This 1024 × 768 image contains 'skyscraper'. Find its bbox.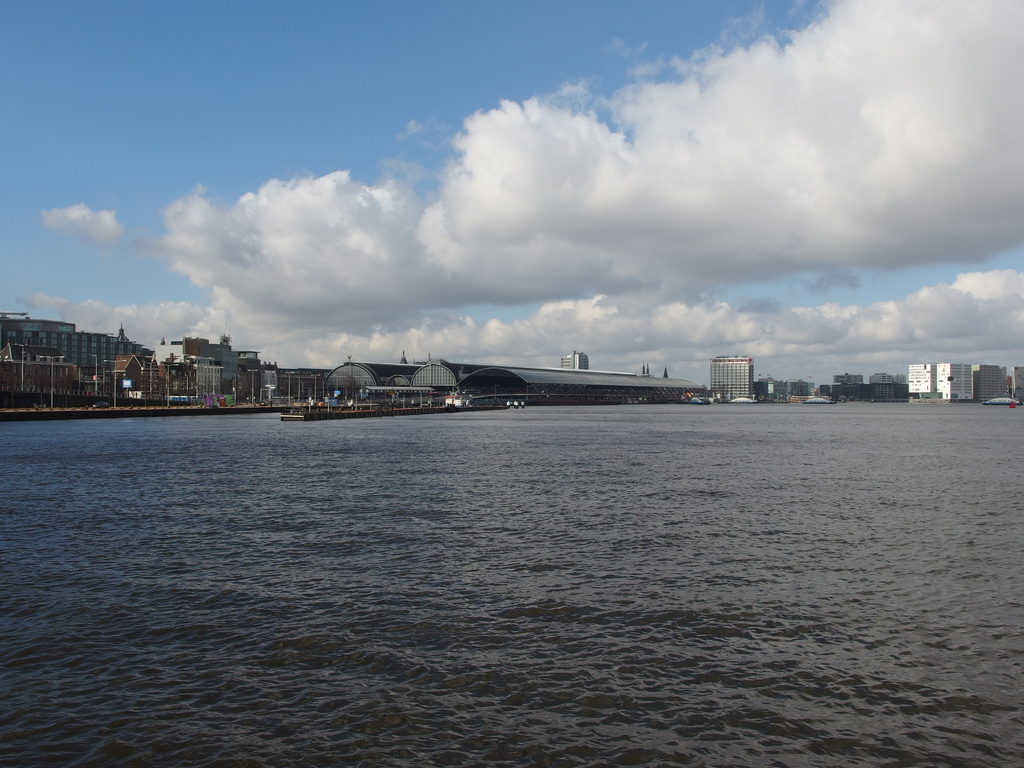
709, 357, 753, 402.
